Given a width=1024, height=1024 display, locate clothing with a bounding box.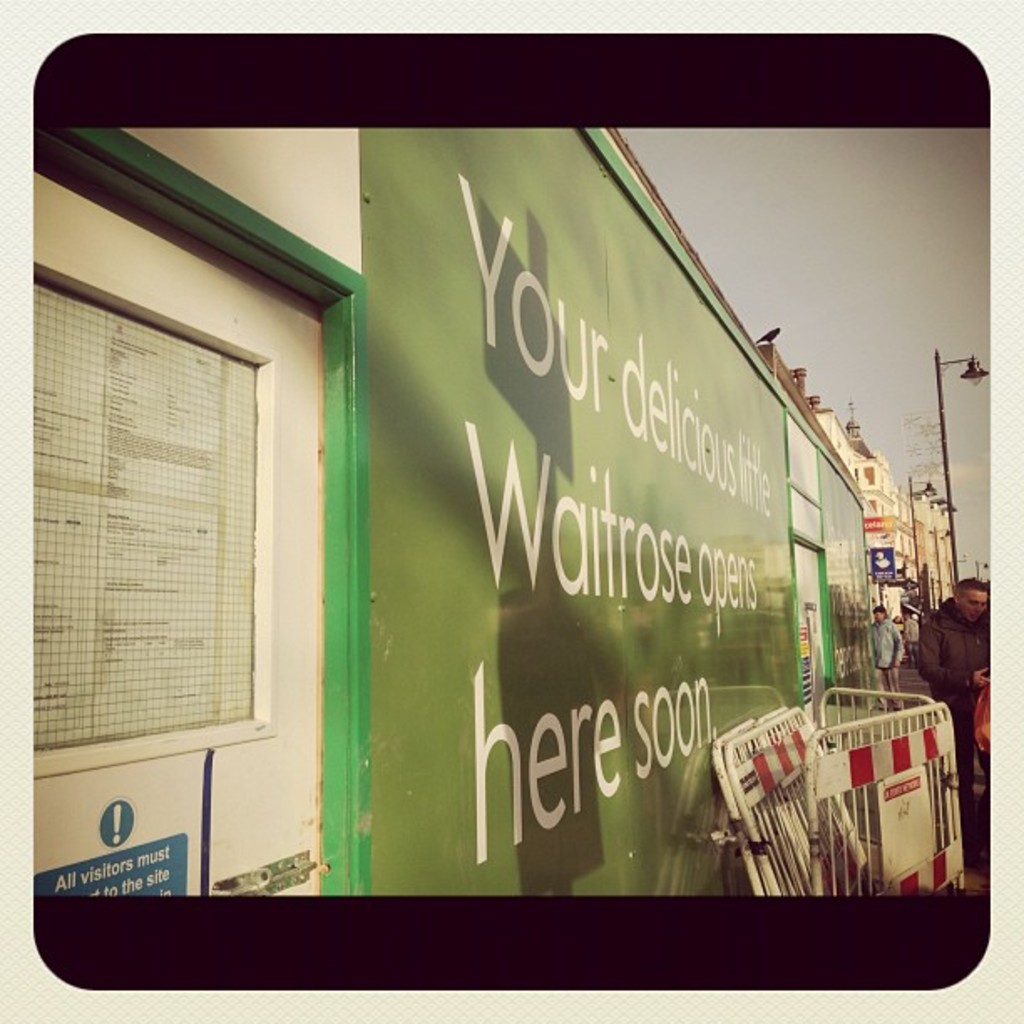
Located: 868, 626, 912, 723.
